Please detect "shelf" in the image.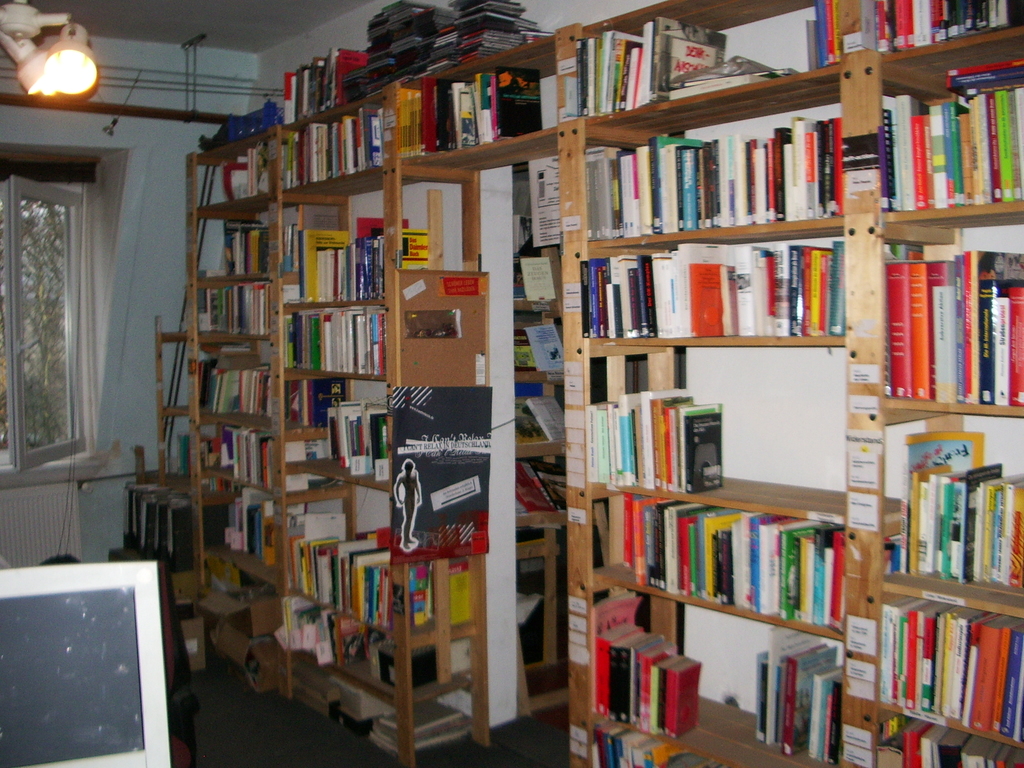
bbox(497, 0, 1023, 100).
